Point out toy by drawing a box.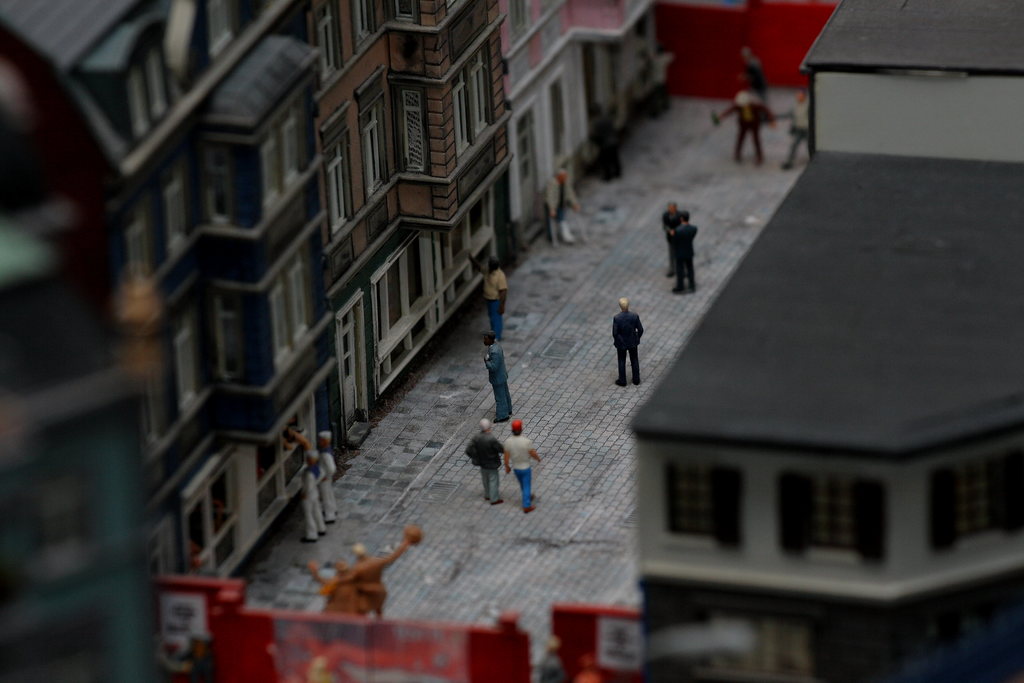
x1=626 y1=0 x2=1023 y2=682.
